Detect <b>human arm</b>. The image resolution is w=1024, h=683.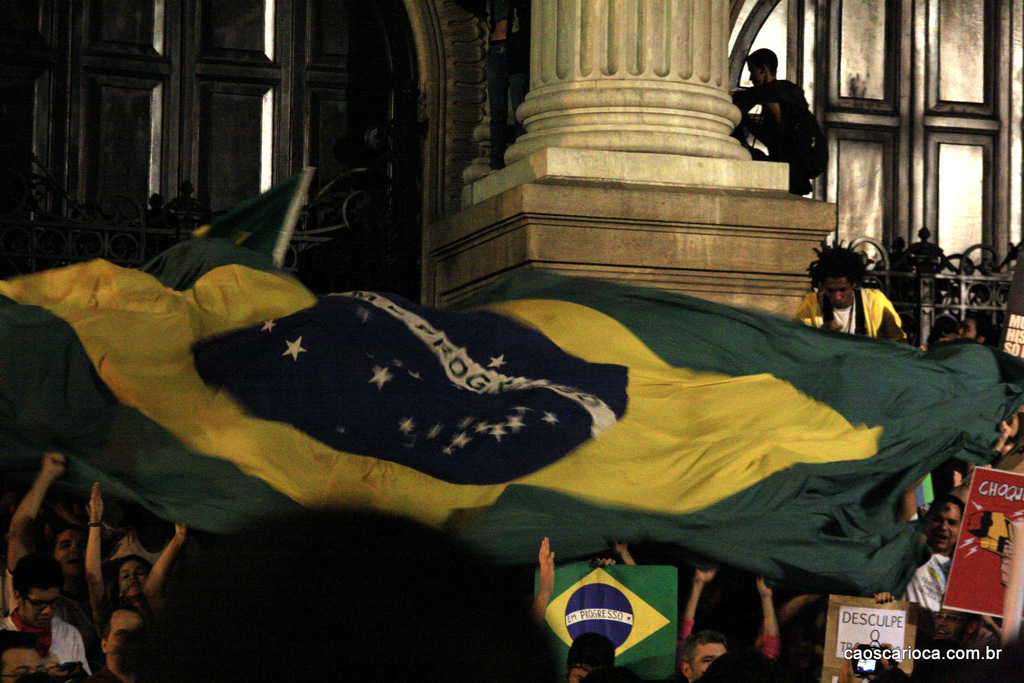
left=84, top=481, right=108, bottom=599.
